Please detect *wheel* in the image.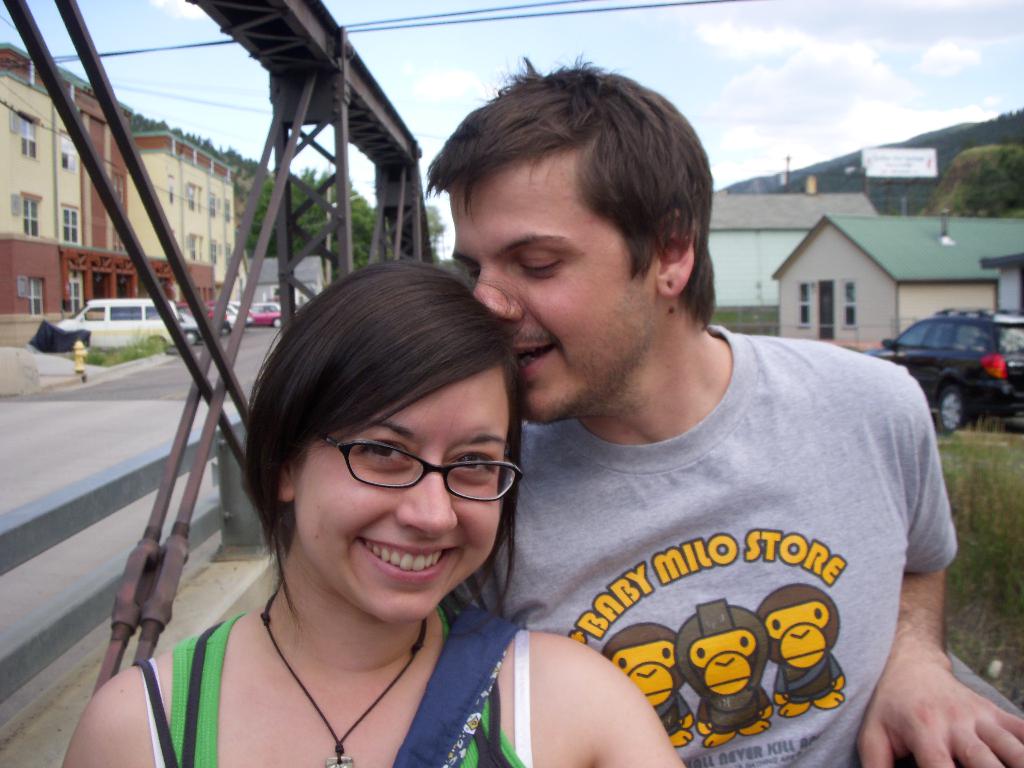
crop(935, 382, 968, 429).
